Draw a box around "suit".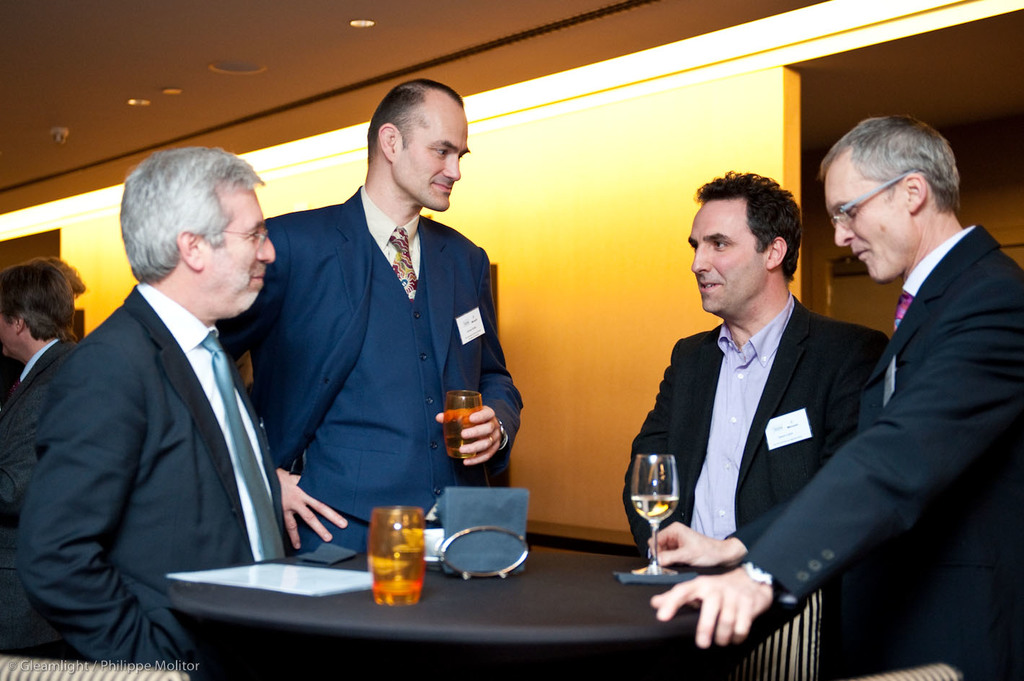
region(216, 186, 523, 553).
